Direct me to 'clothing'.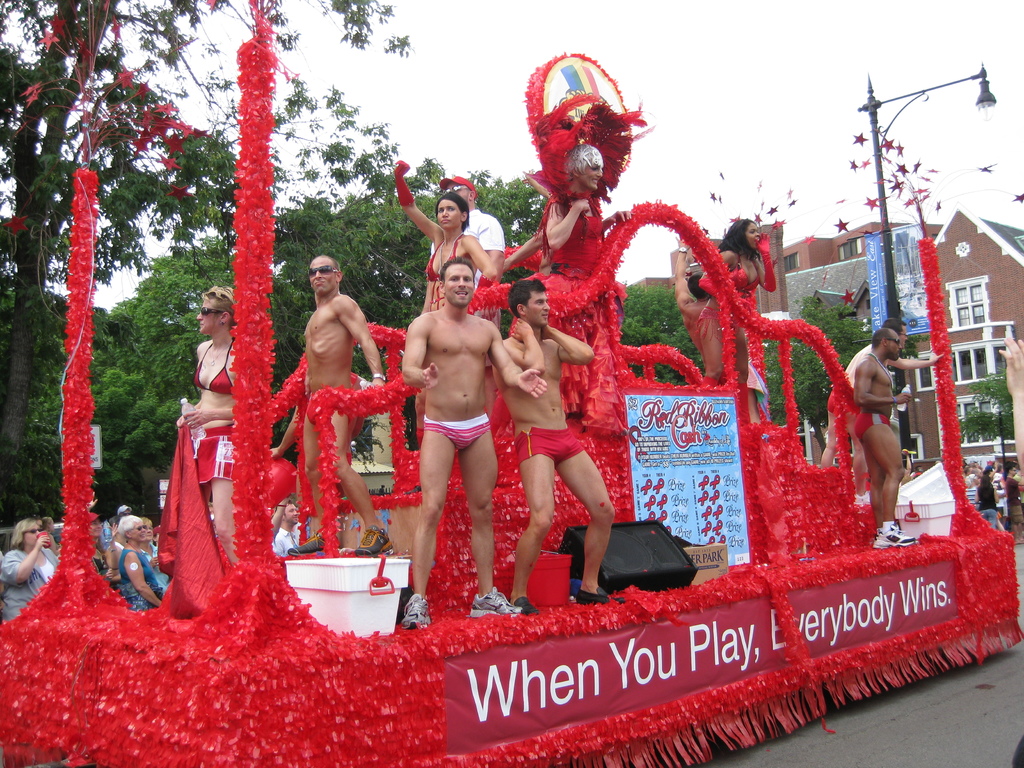
Direction: bbox=[307, 400, 354, 419].
